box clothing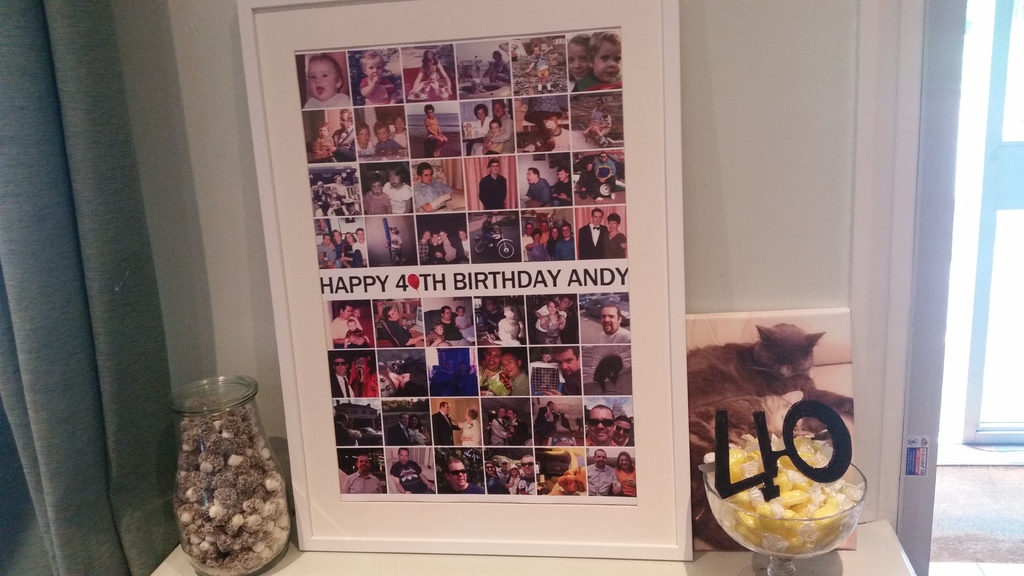
detection(596, 156, 616, 182)
